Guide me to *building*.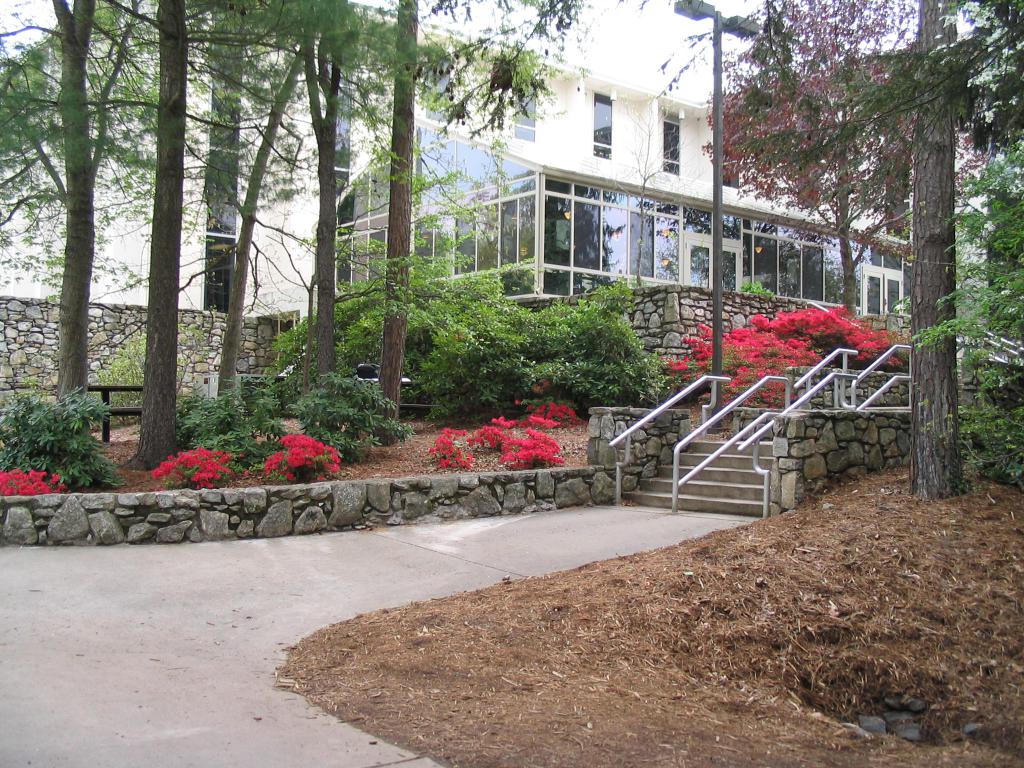
Guidance: (0, 0, 991, 331).
